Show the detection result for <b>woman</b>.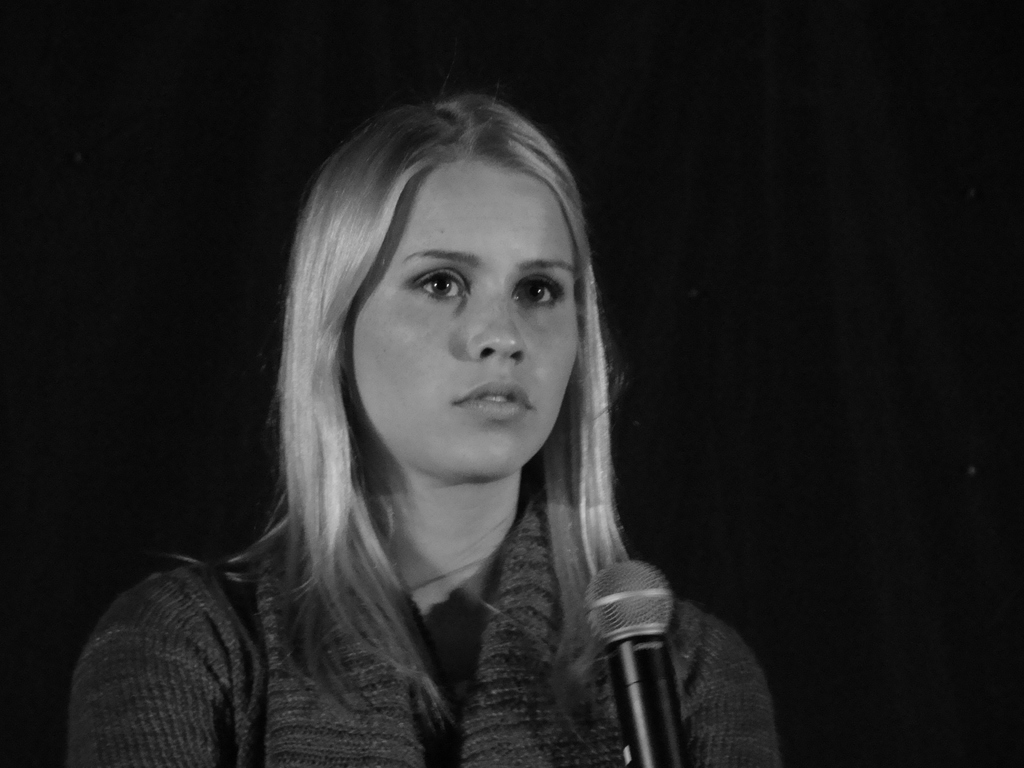
box(72, 98, 774, 767).
